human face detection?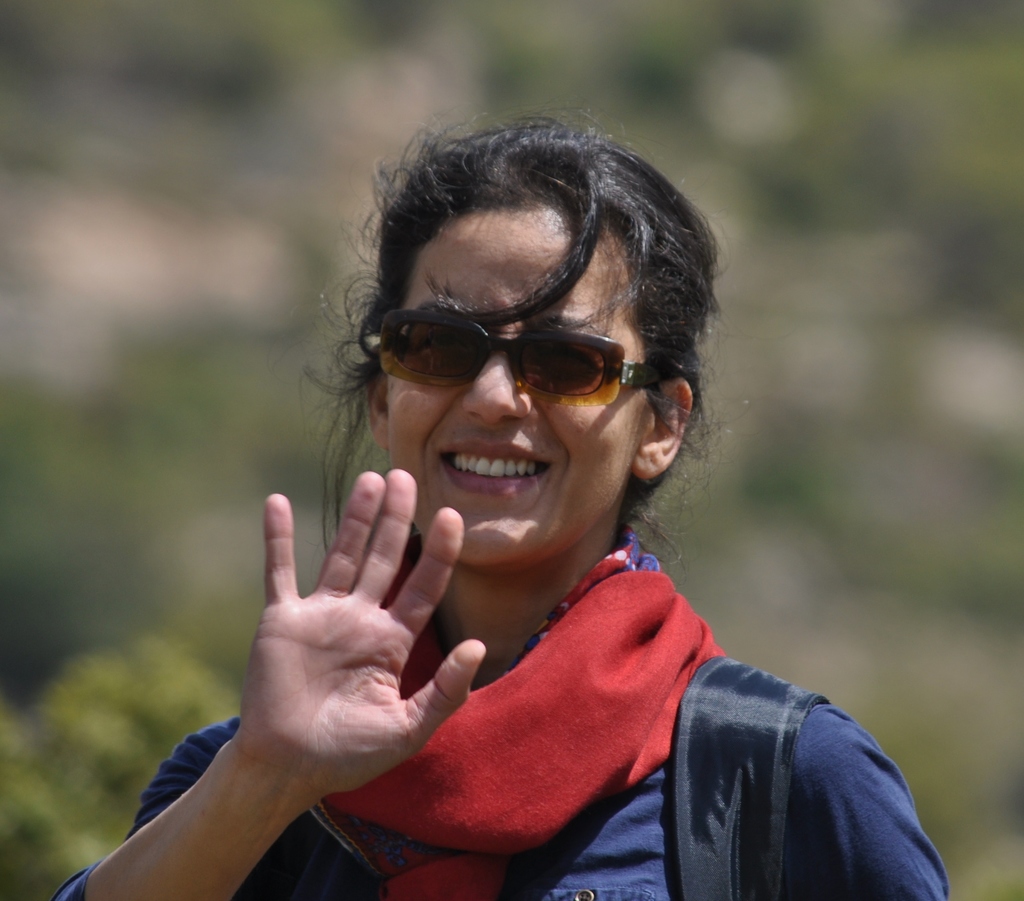
[385, 205, 634, 572]
